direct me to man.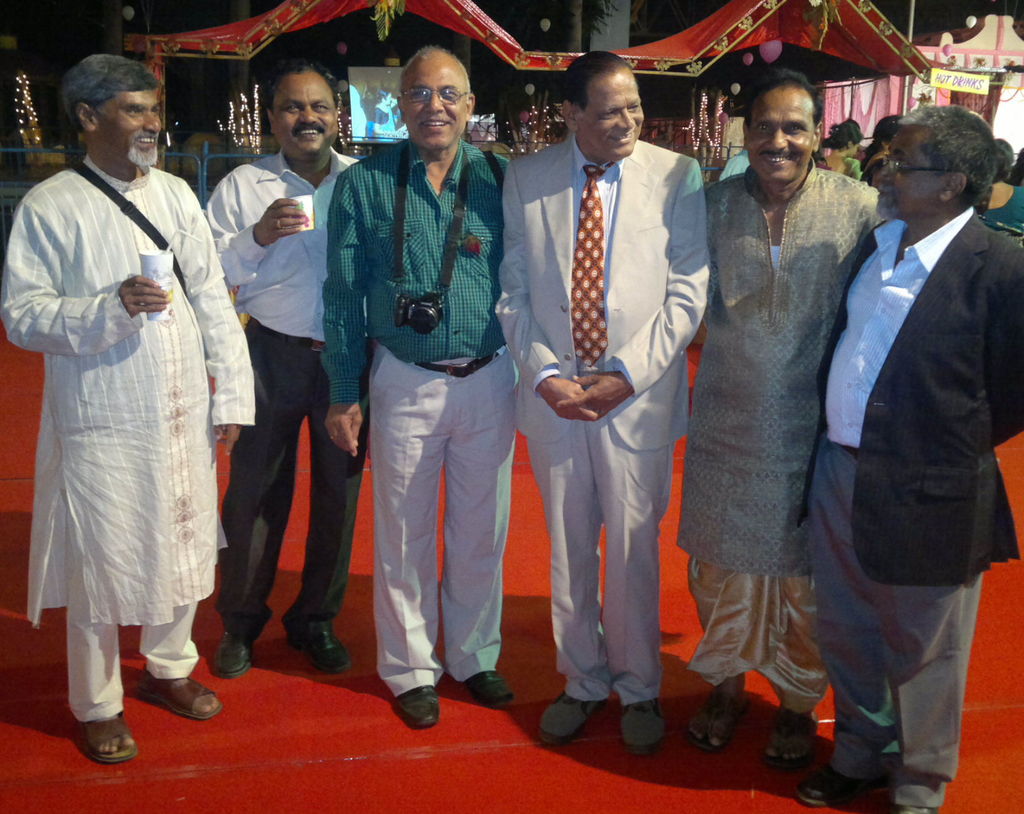
Direction: box(5, 49, 252, 767).
